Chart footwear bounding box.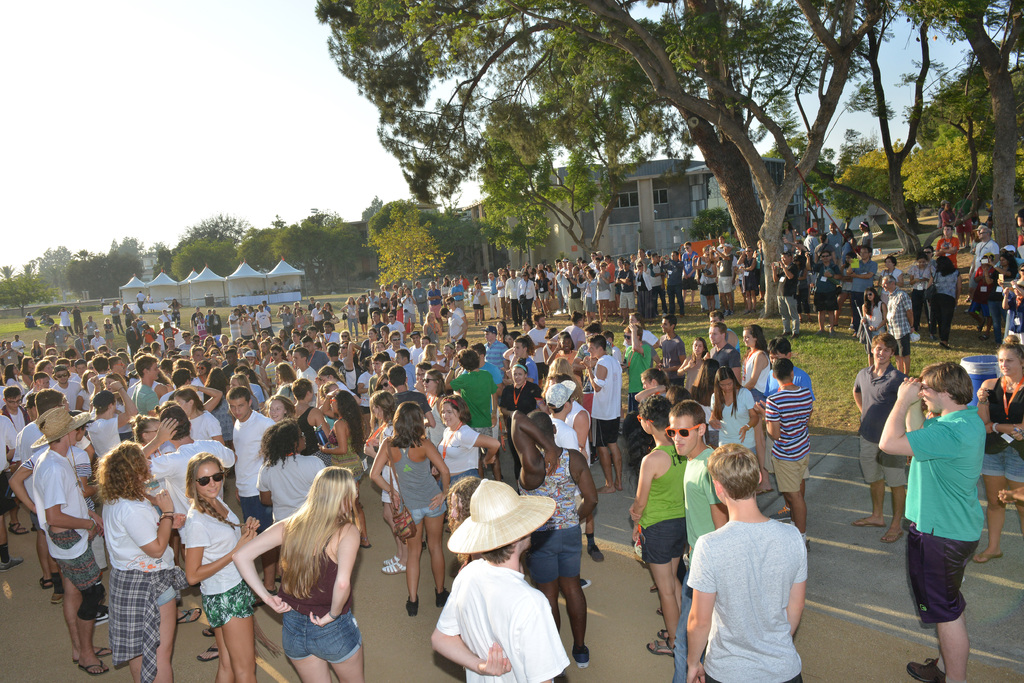
Charted: bbox=[46, 588, 65, 606].
